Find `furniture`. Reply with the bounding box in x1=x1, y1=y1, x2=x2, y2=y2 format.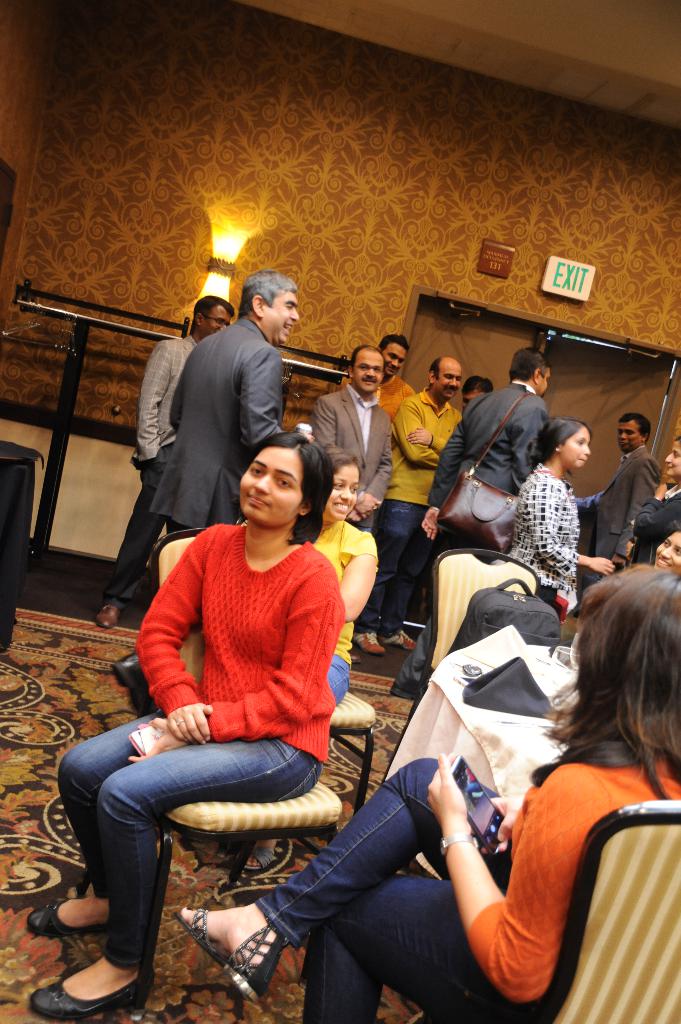
x1=385, y1=644, x2=576, y2=879.
